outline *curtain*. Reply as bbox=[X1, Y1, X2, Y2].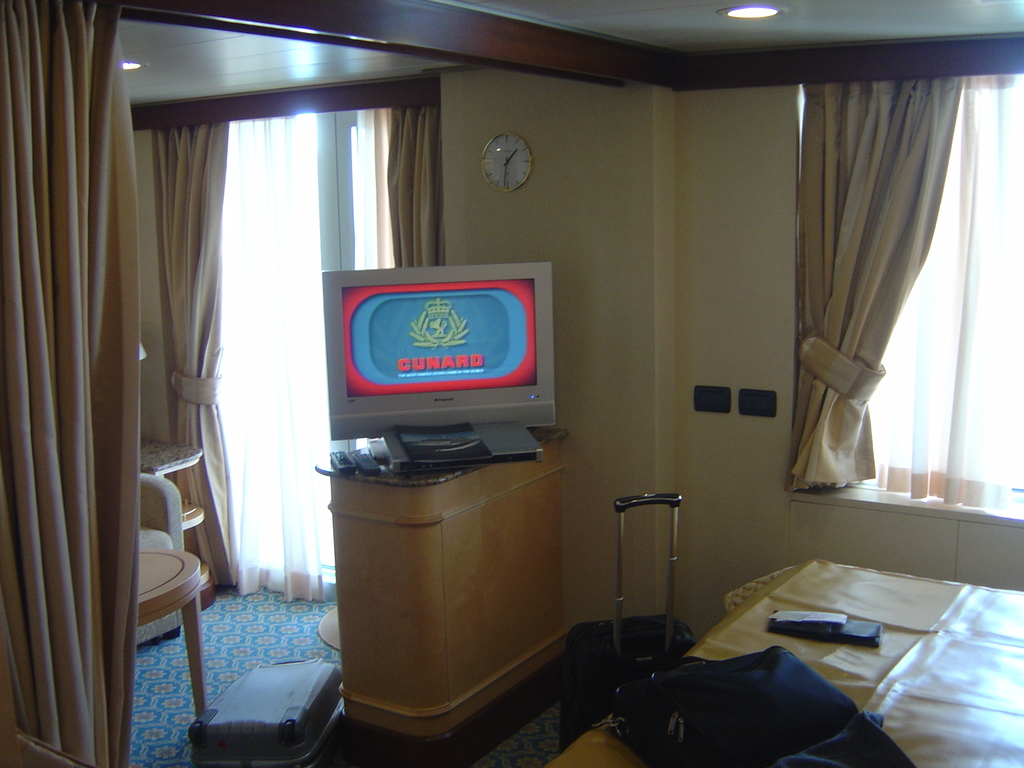
bbox=[840, 73, 1023, 513].
